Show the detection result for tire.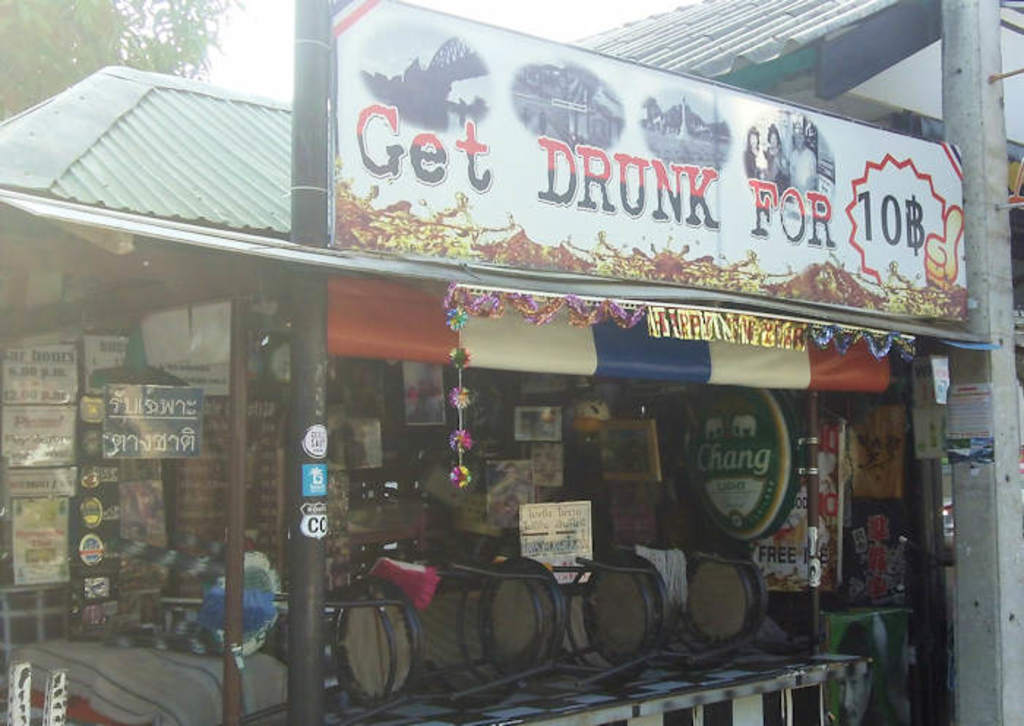
{"left": 455, "top": 558, "right": 544, "bottom": 689}.
